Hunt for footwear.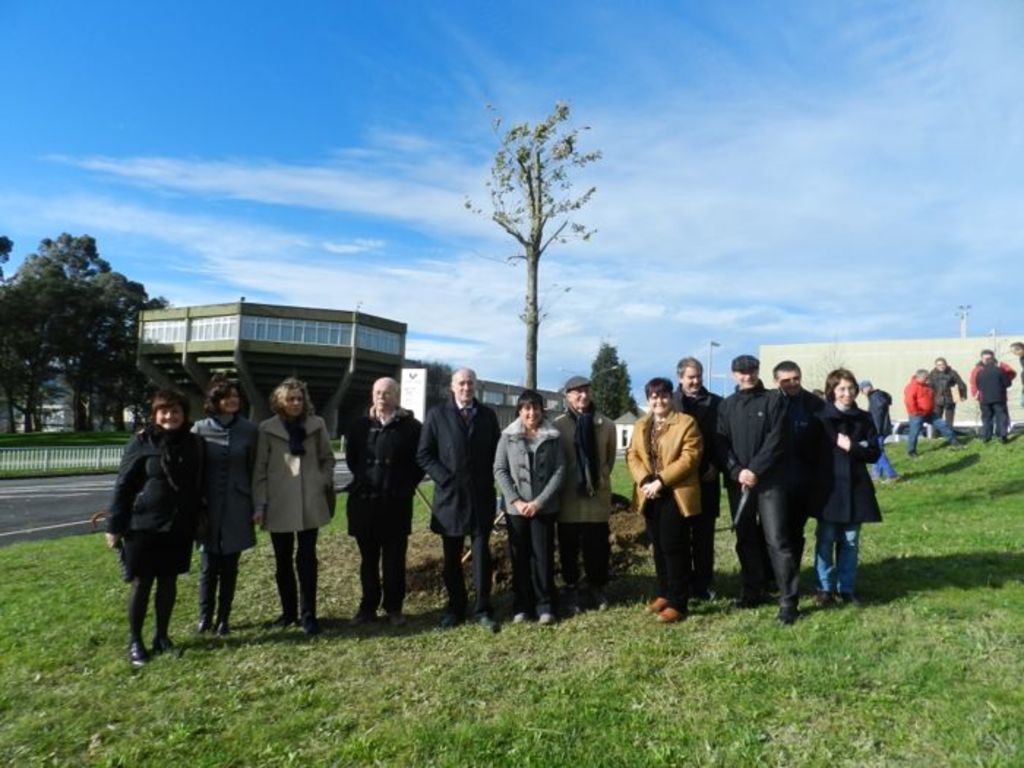
Hunted down at region(212, 614, 230, 641).
